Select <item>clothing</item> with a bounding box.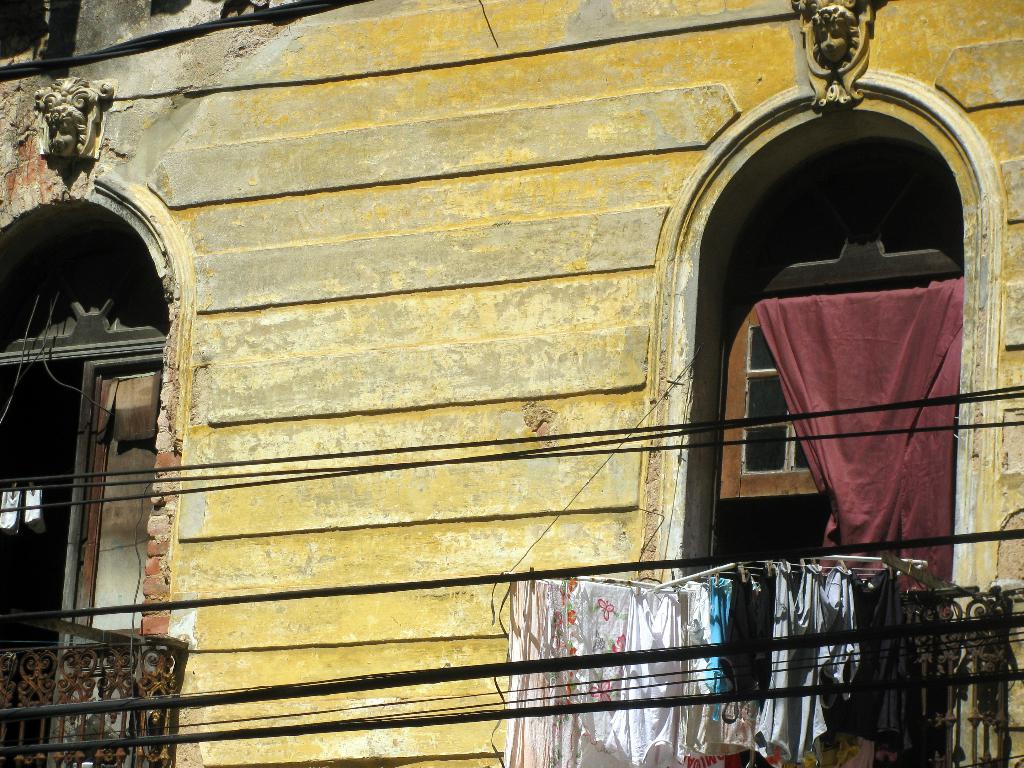
l=719, t=572, r=783, b=717.
